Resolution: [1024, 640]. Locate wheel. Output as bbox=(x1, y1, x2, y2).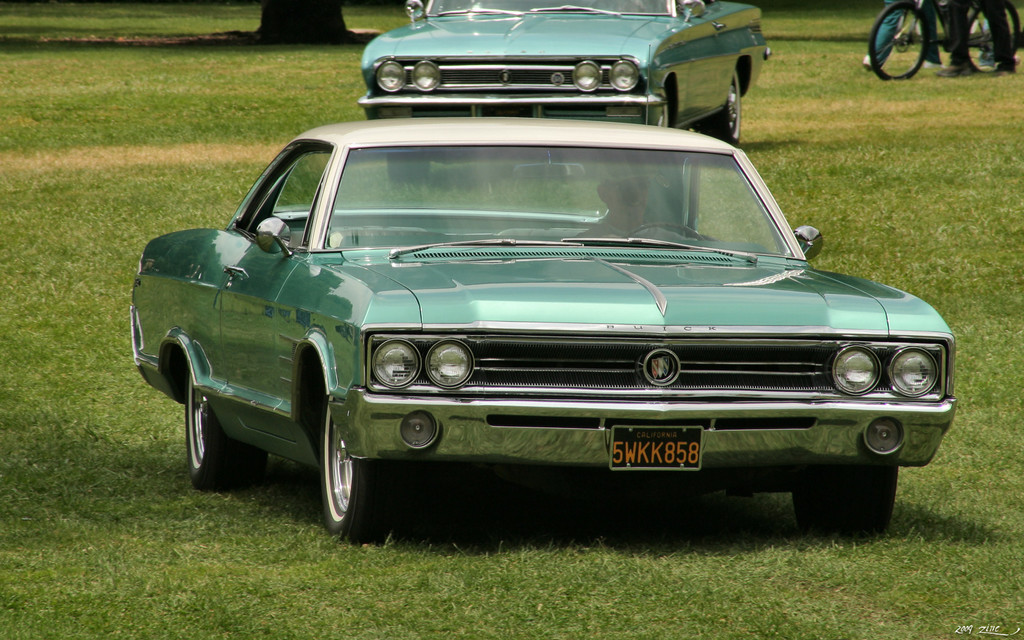
bbox=(966, 0, 1022, 73).
